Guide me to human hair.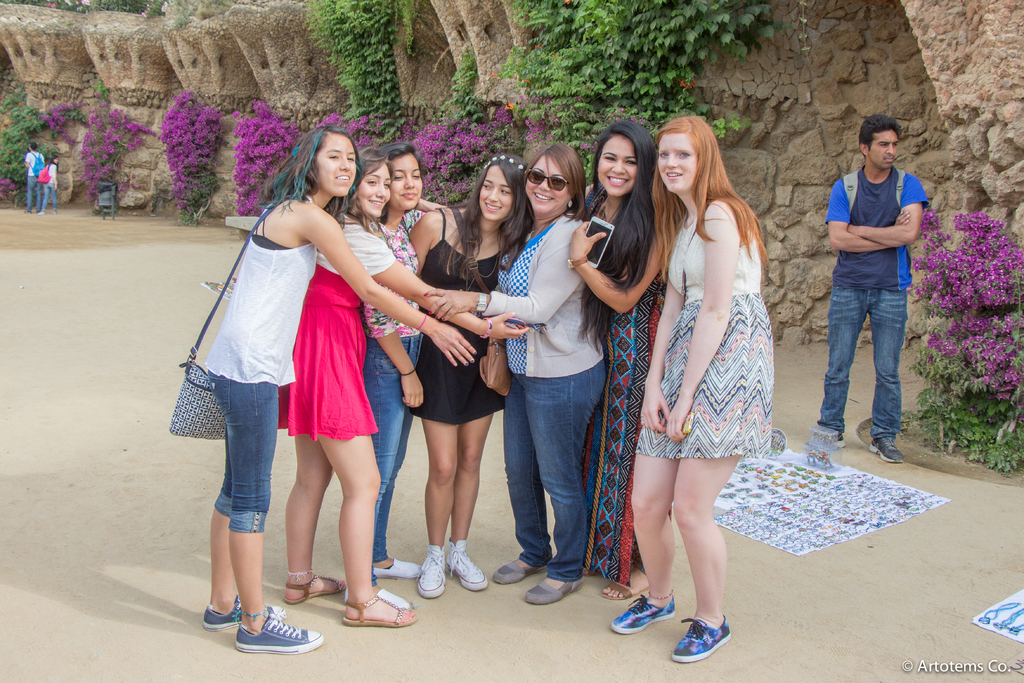
Guidance: <box>859,114,902,160</box>.
